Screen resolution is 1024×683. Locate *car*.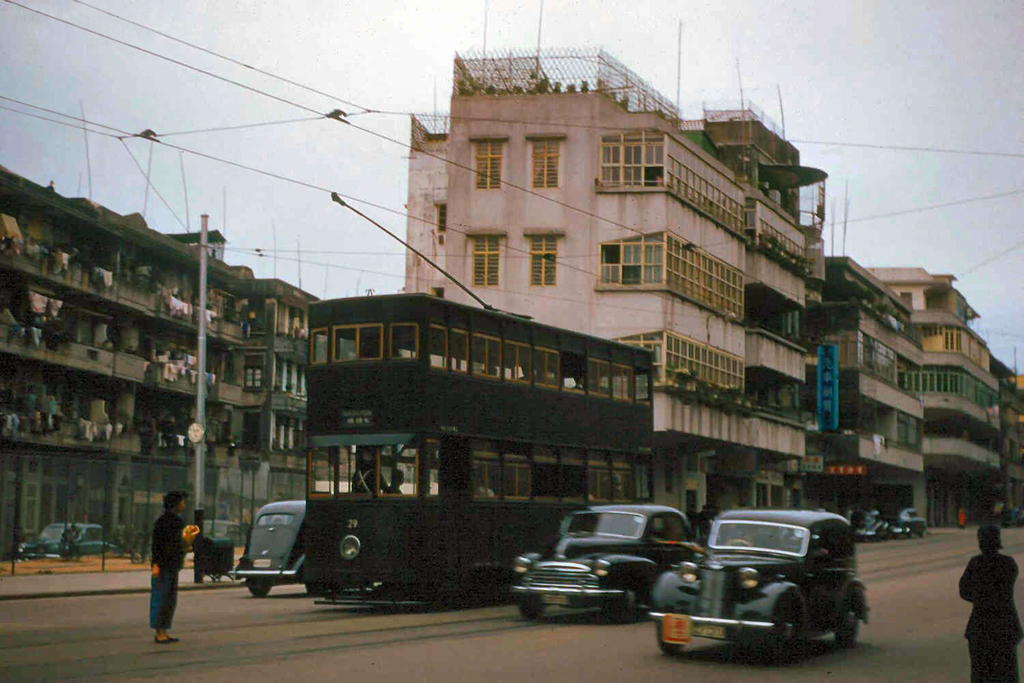
select_region(228, 500, 306, 598).
